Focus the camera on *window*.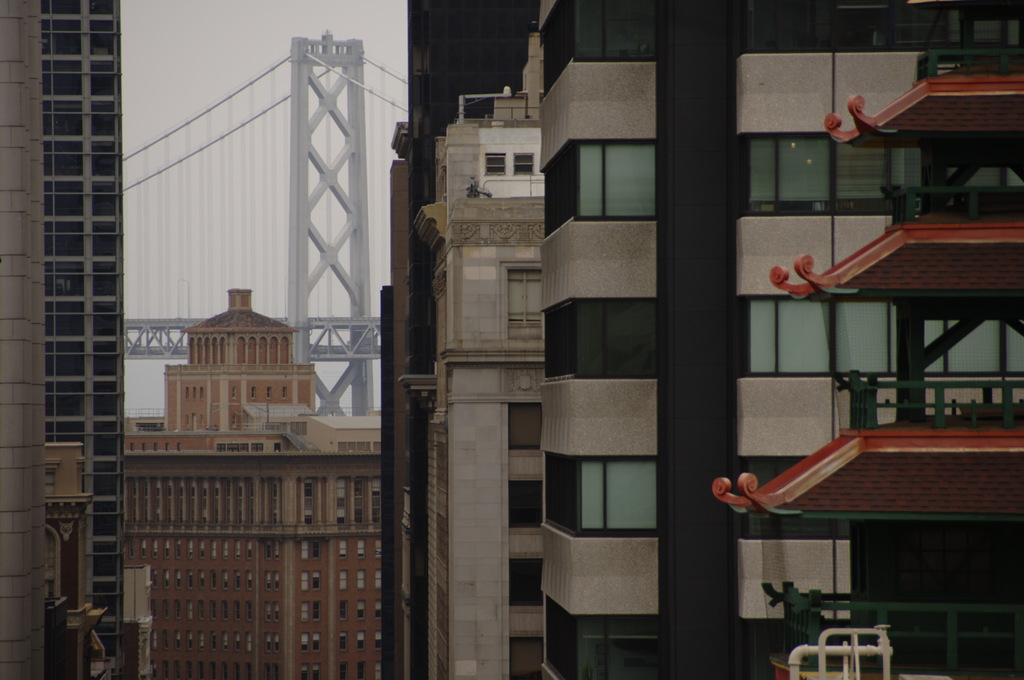
Focus region: l=540, t=143, r=579, b=240.
